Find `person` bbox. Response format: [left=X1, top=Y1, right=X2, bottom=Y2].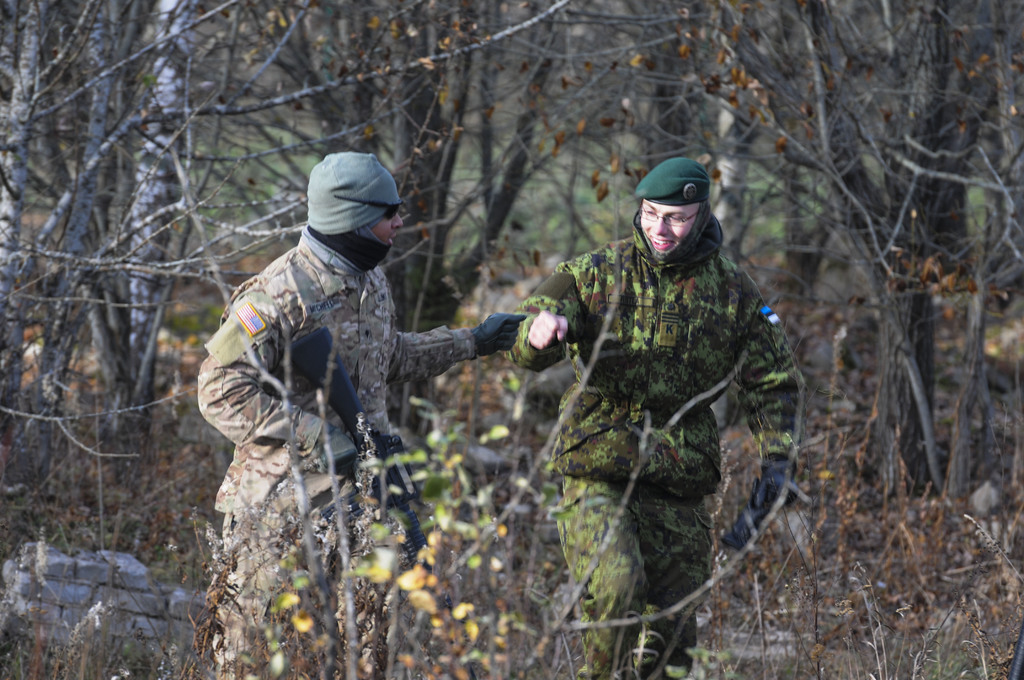
[left=499, top=152, right=806, bottom=679].
